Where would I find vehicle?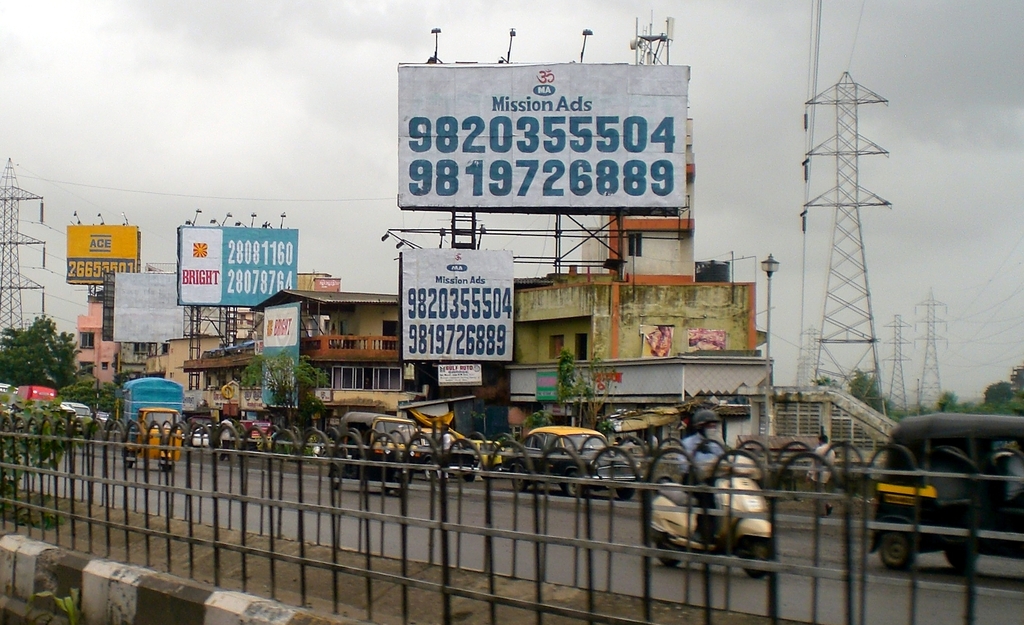
At rect(410, 433, 483, 476).
